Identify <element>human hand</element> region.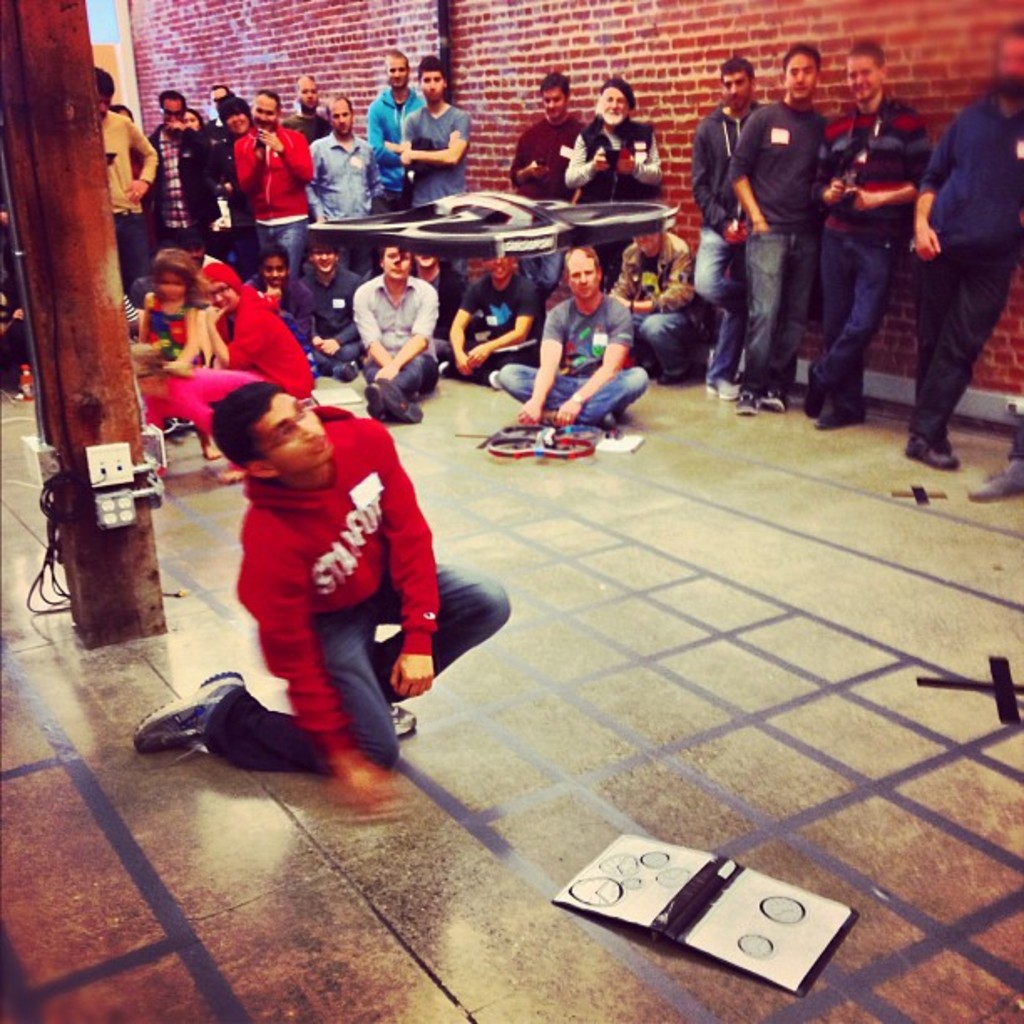
Region: <region>554, 397, 581, 430</region>.
